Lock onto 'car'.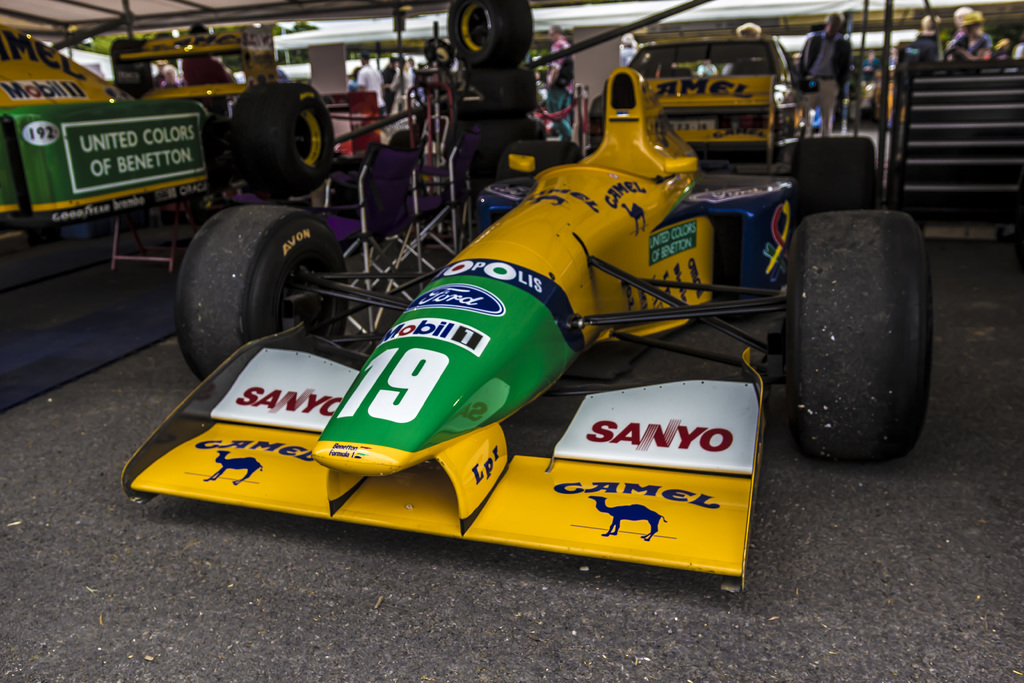
Locked: [0, 15, 337, 259].
